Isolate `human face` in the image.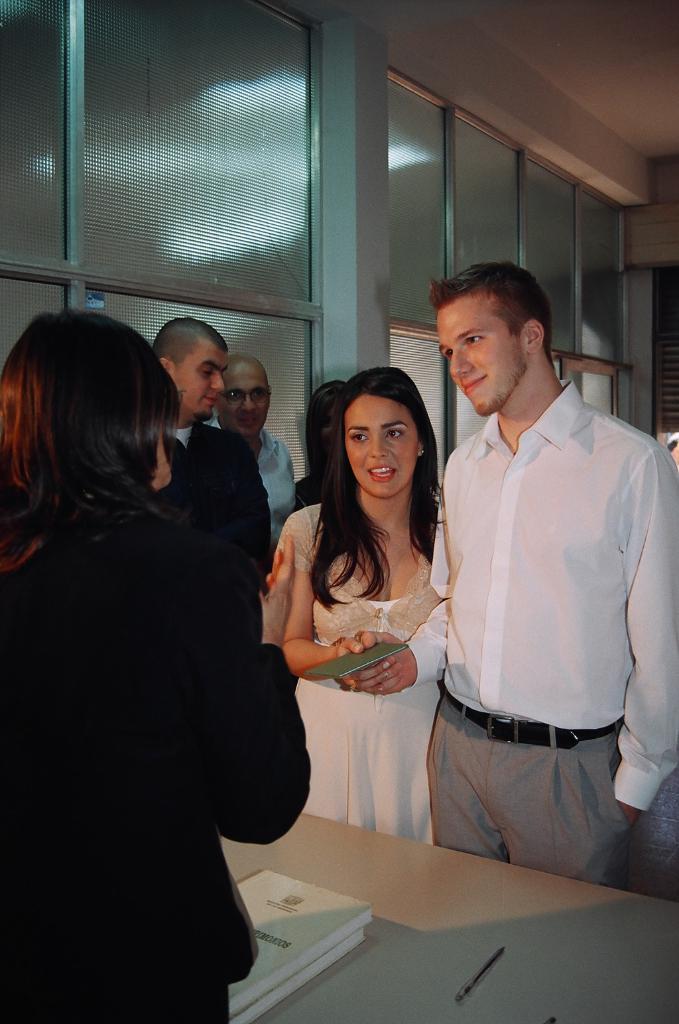
Isolated region: <box>171,344,227,415</box>.
